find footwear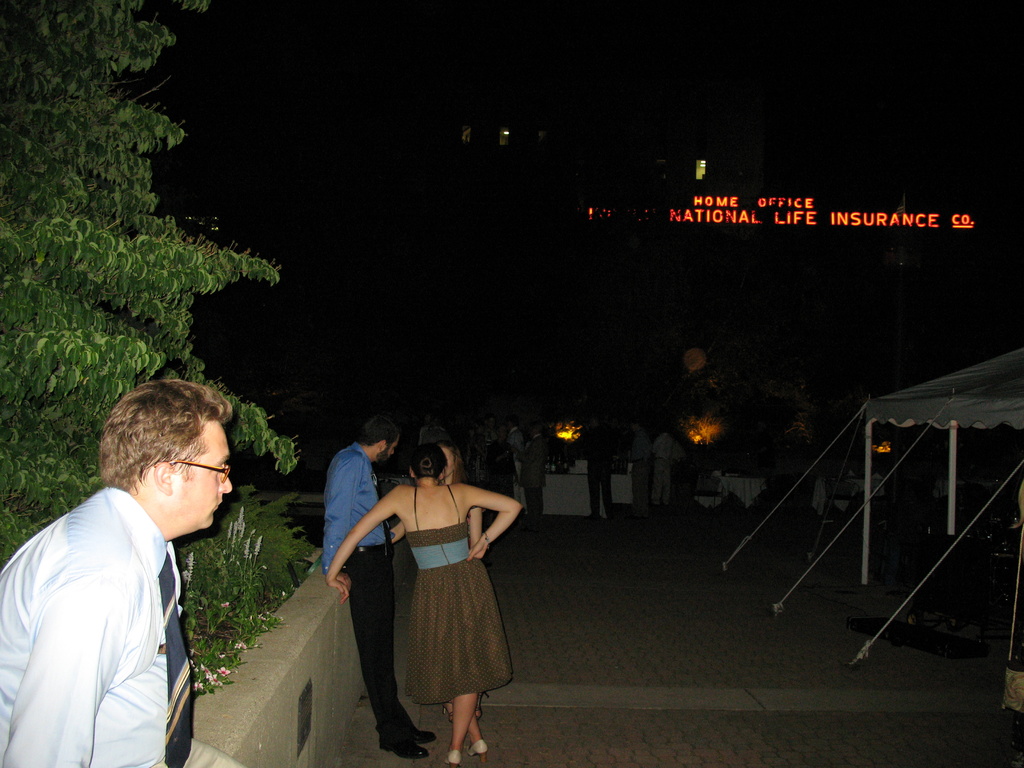
472/742/488/763
